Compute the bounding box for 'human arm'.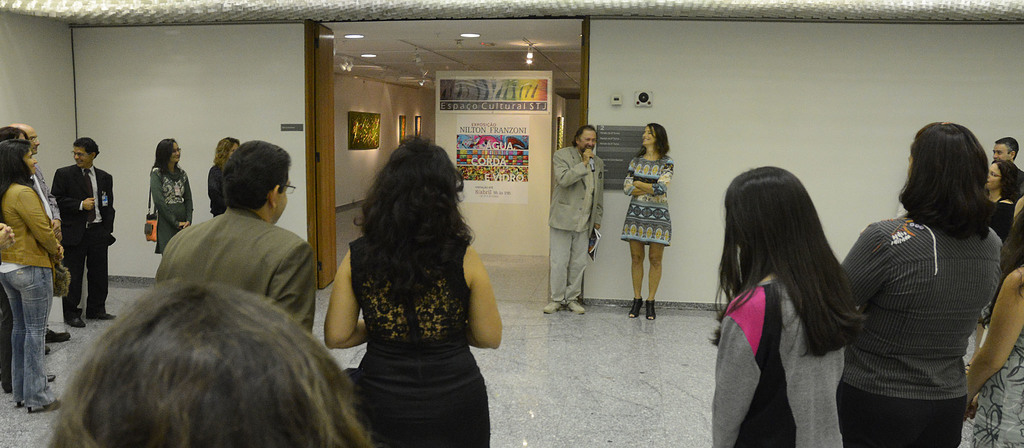
[left=1010, top=213, right=1023, bottom=257].
